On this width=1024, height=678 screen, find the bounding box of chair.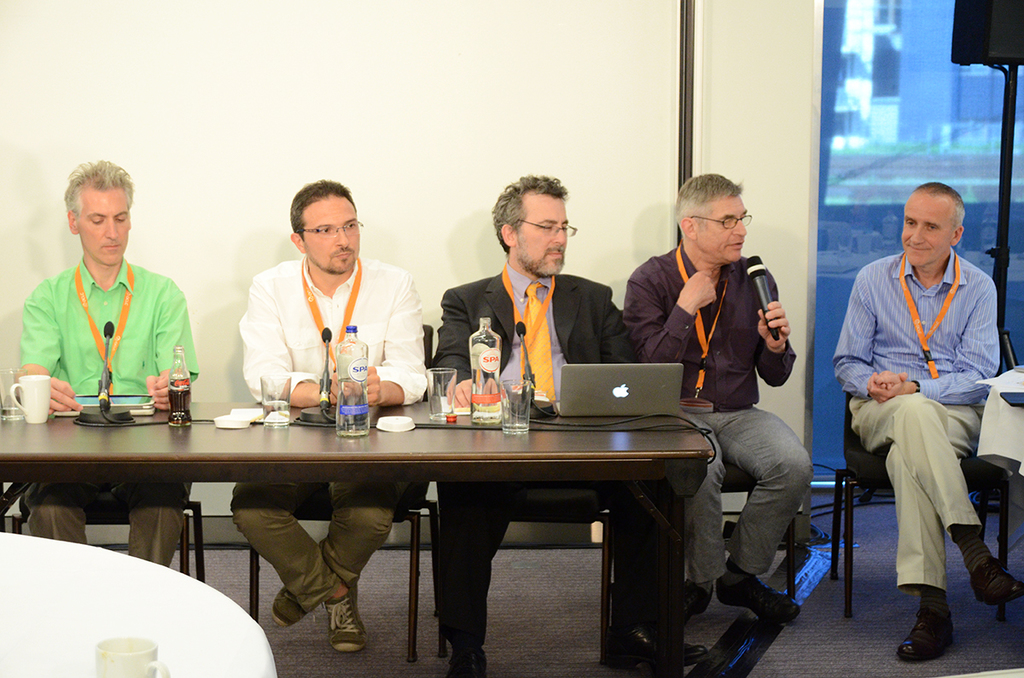
Bounding box: locate(11, 501, 208, 582).
